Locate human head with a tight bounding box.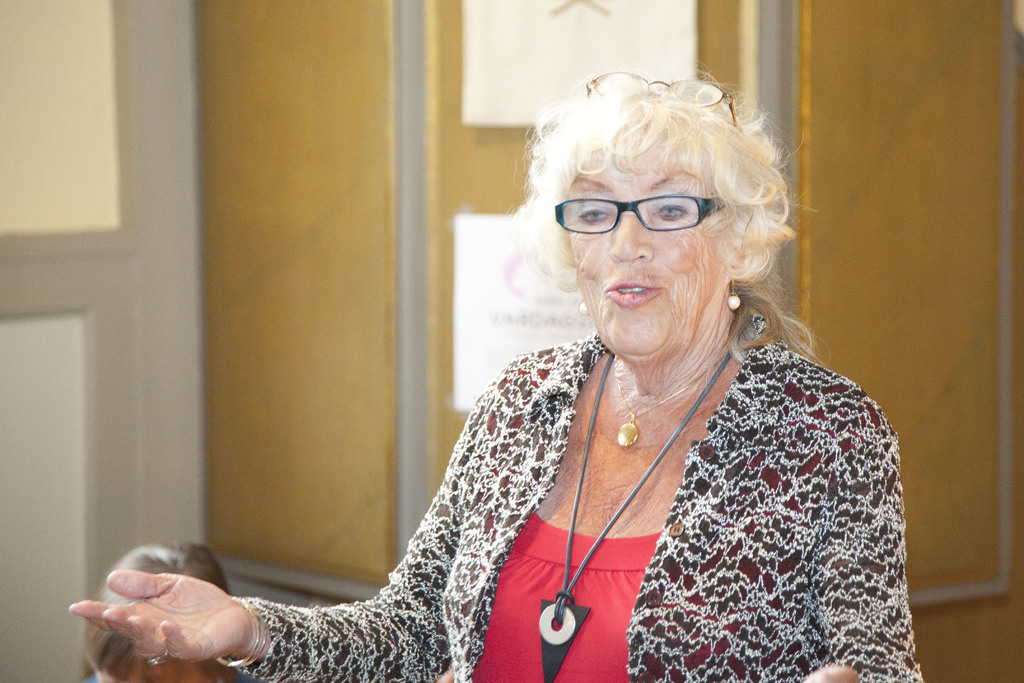
bbox(77, 541, 232, 682).
